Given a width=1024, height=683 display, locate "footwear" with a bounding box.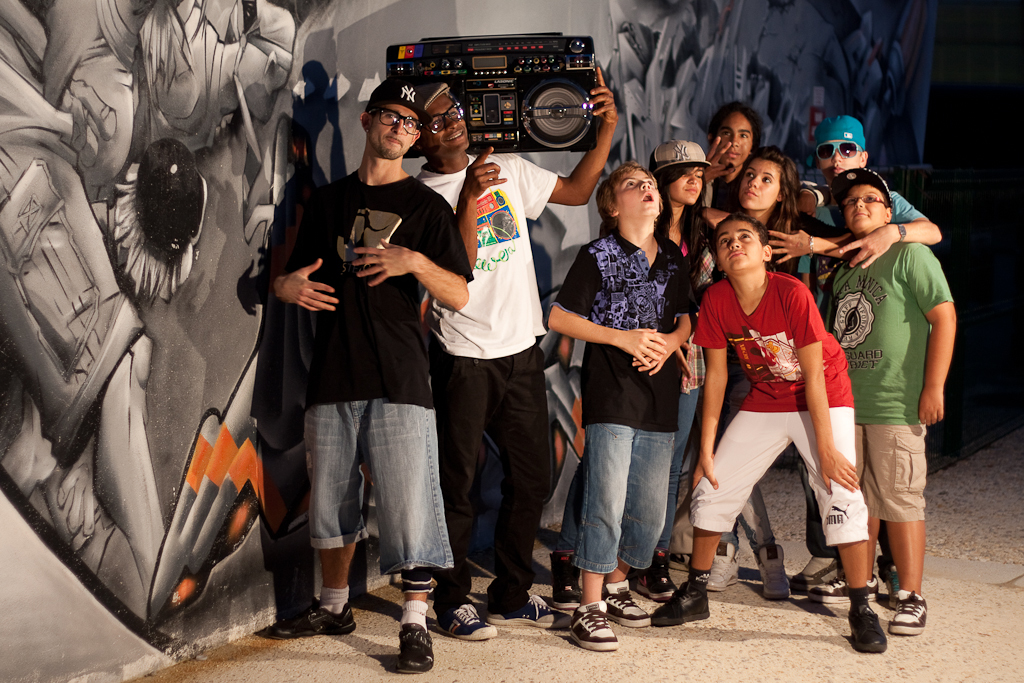
Located: (x1=484, y1=588, x2=572, y2=635).
